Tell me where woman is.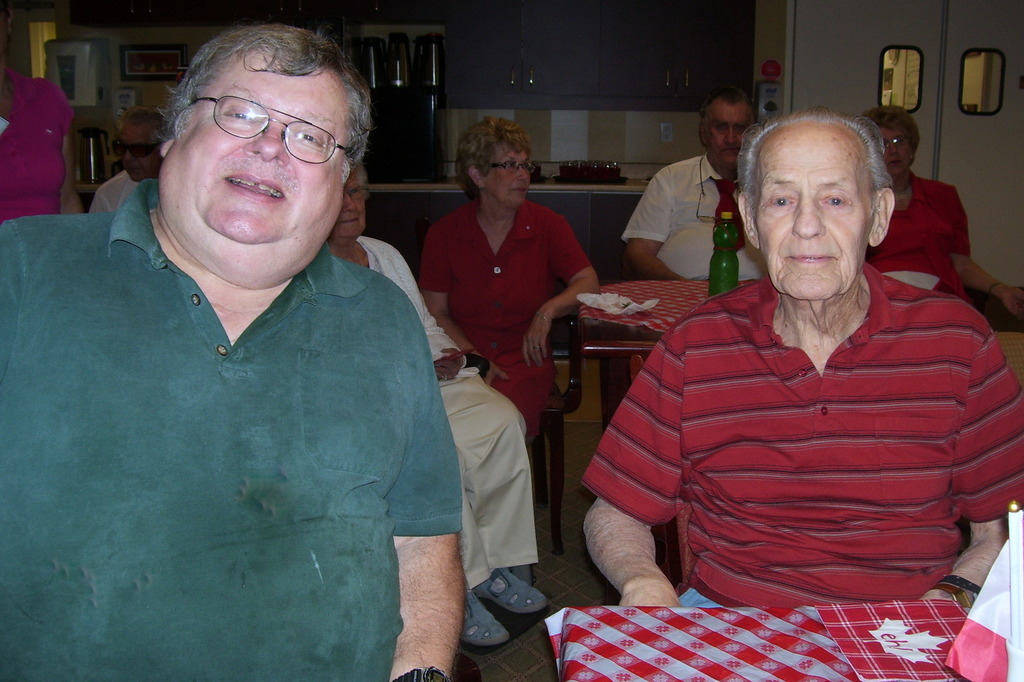
woman is at x1=423, y1=103, x2=629, y2=551.
